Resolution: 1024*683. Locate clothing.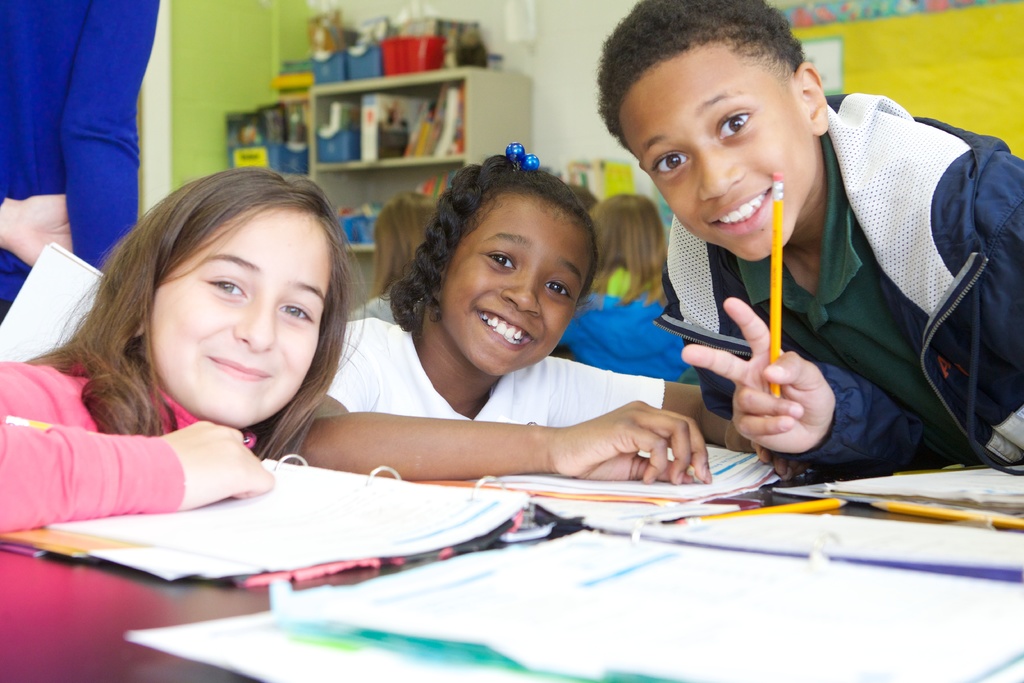
(0, 359, 257, 534).
